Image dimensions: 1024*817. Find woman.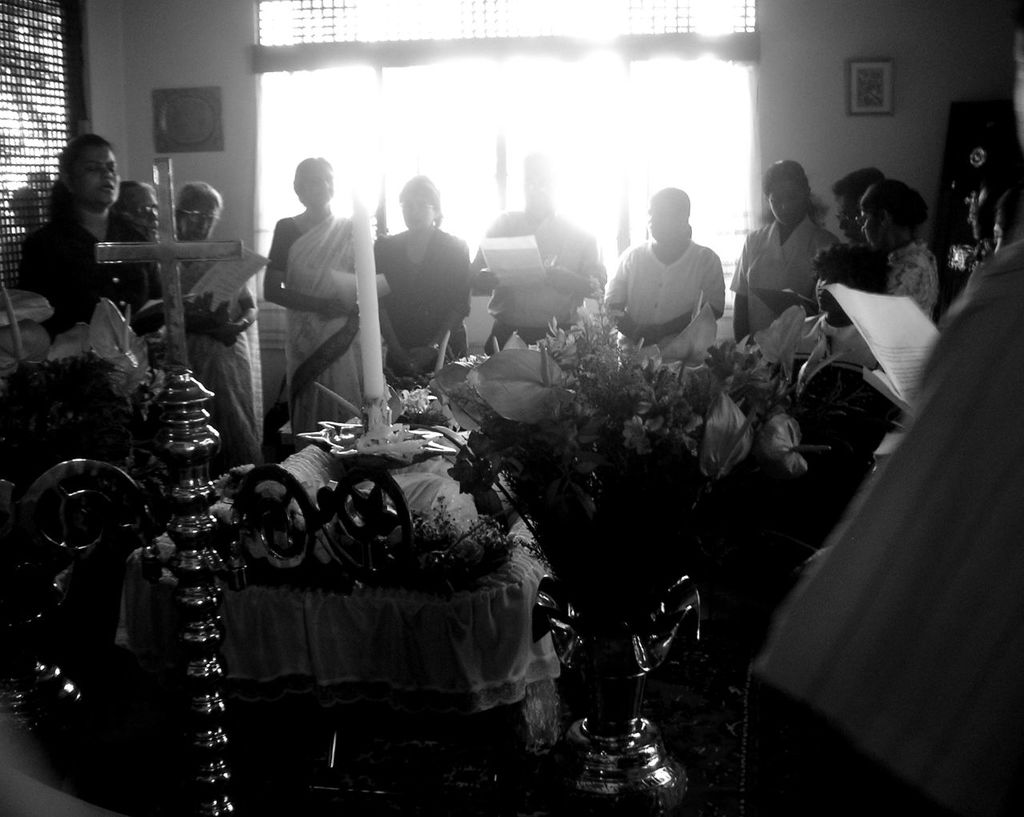
x1=30, y1=136, x2=160, y2=336.
